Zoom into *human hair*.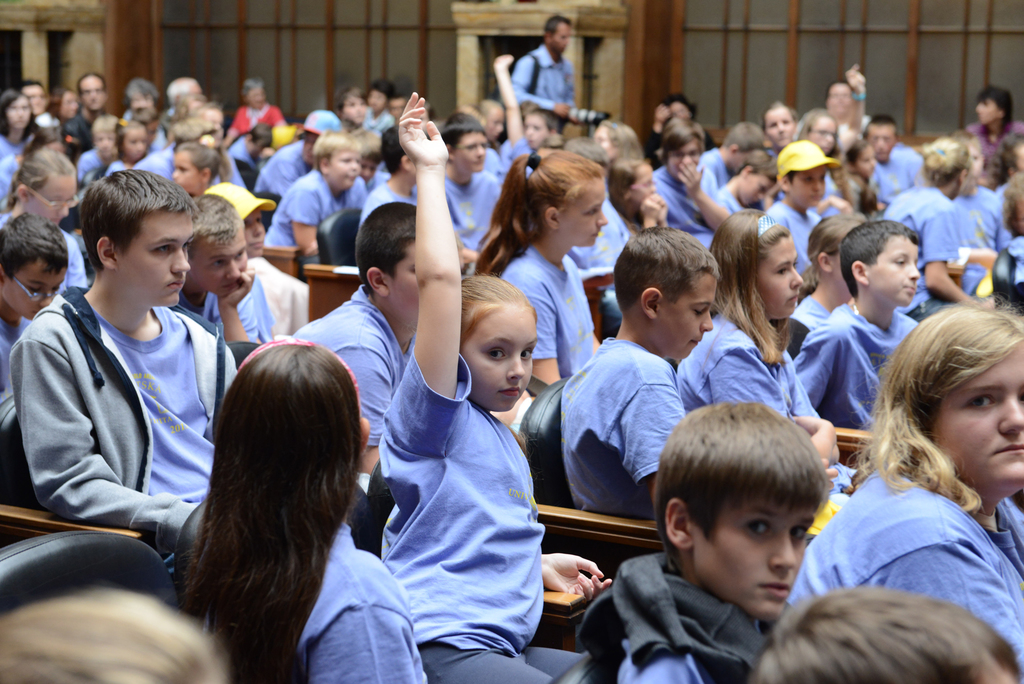
Zoom target: BBox(456, 103, 483, 124).
